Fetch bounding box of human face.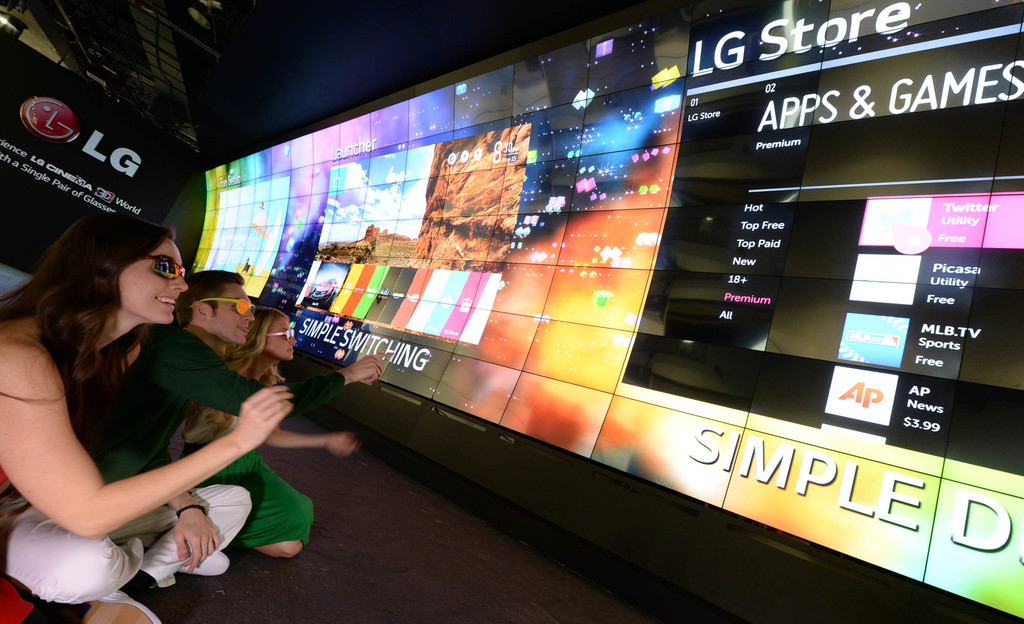
Bbox: x1=123 y1=242 x2=190 y2=325.
